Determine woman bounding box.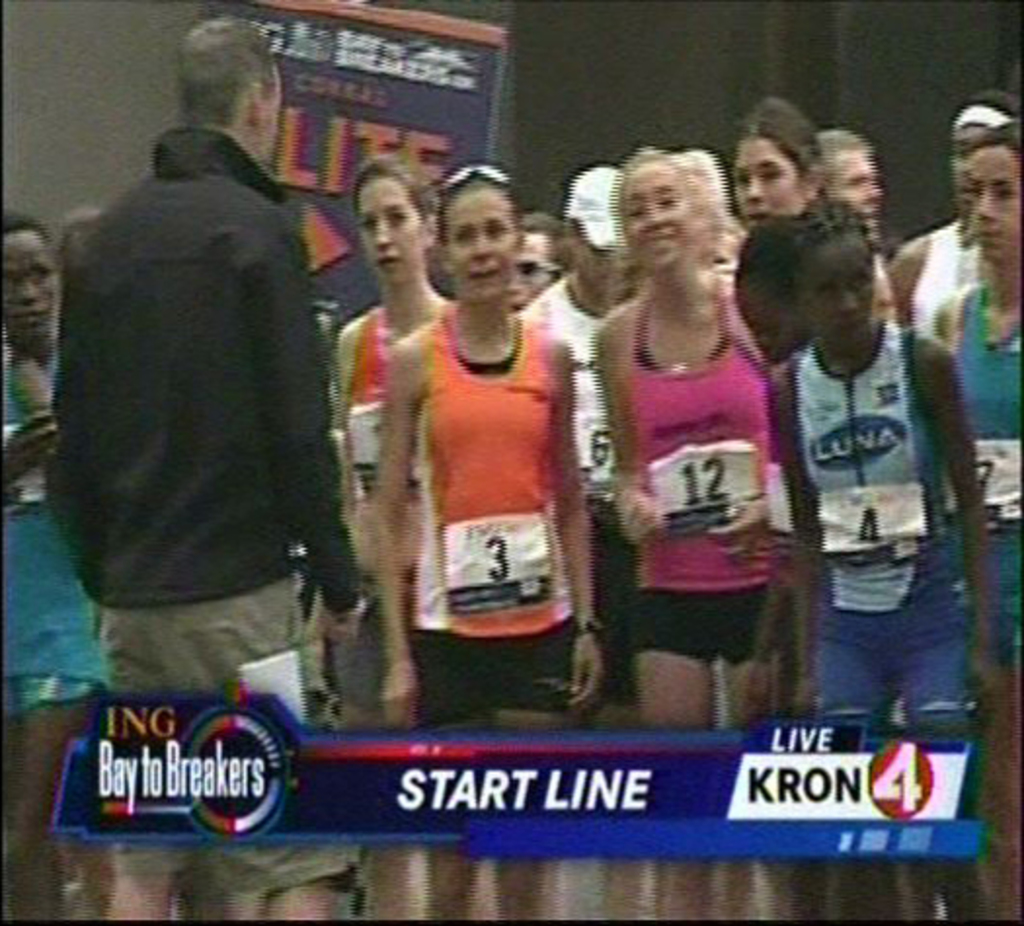
Determined: <region>367, 154, 591, 924</region>.
